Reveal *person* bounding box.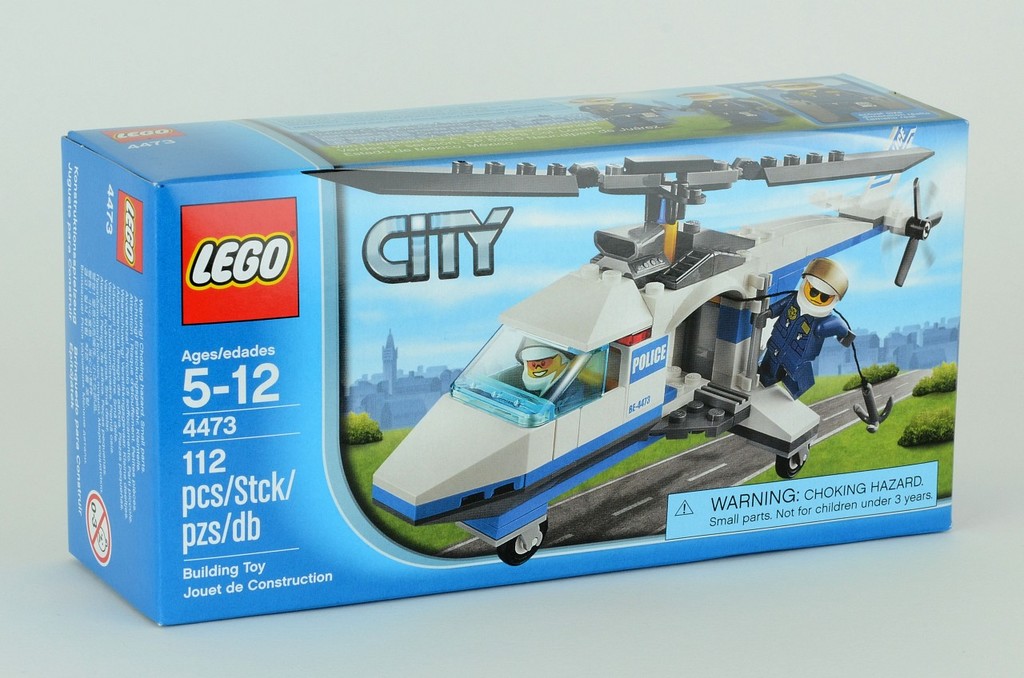
Revealed: 765,257,854,401.
